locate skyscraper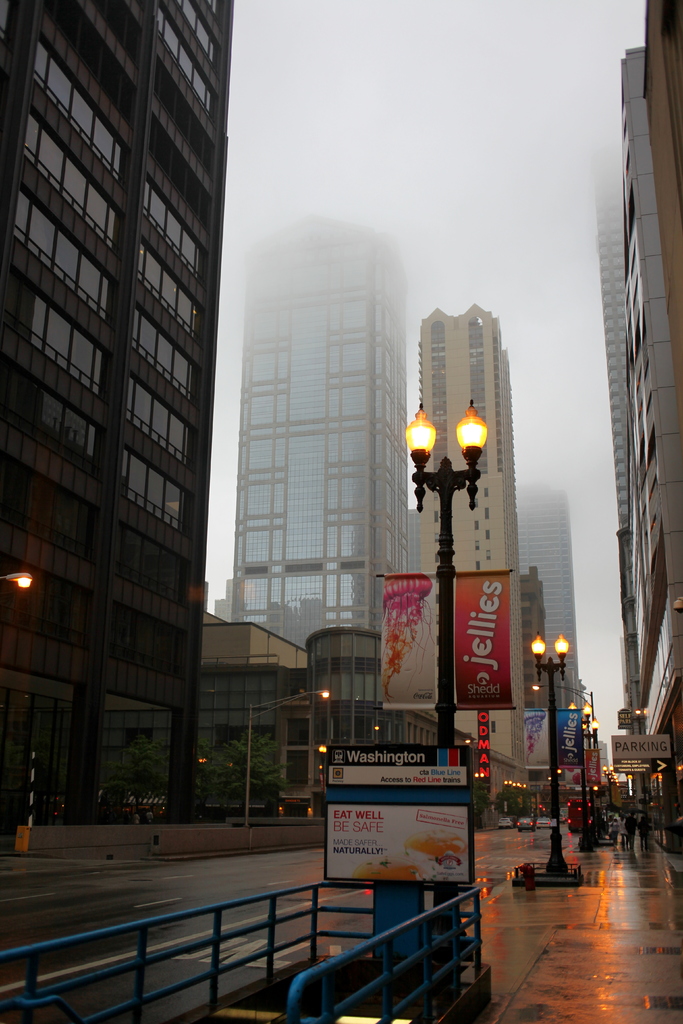
(left=233, top=207, right=401, bottom=626)
